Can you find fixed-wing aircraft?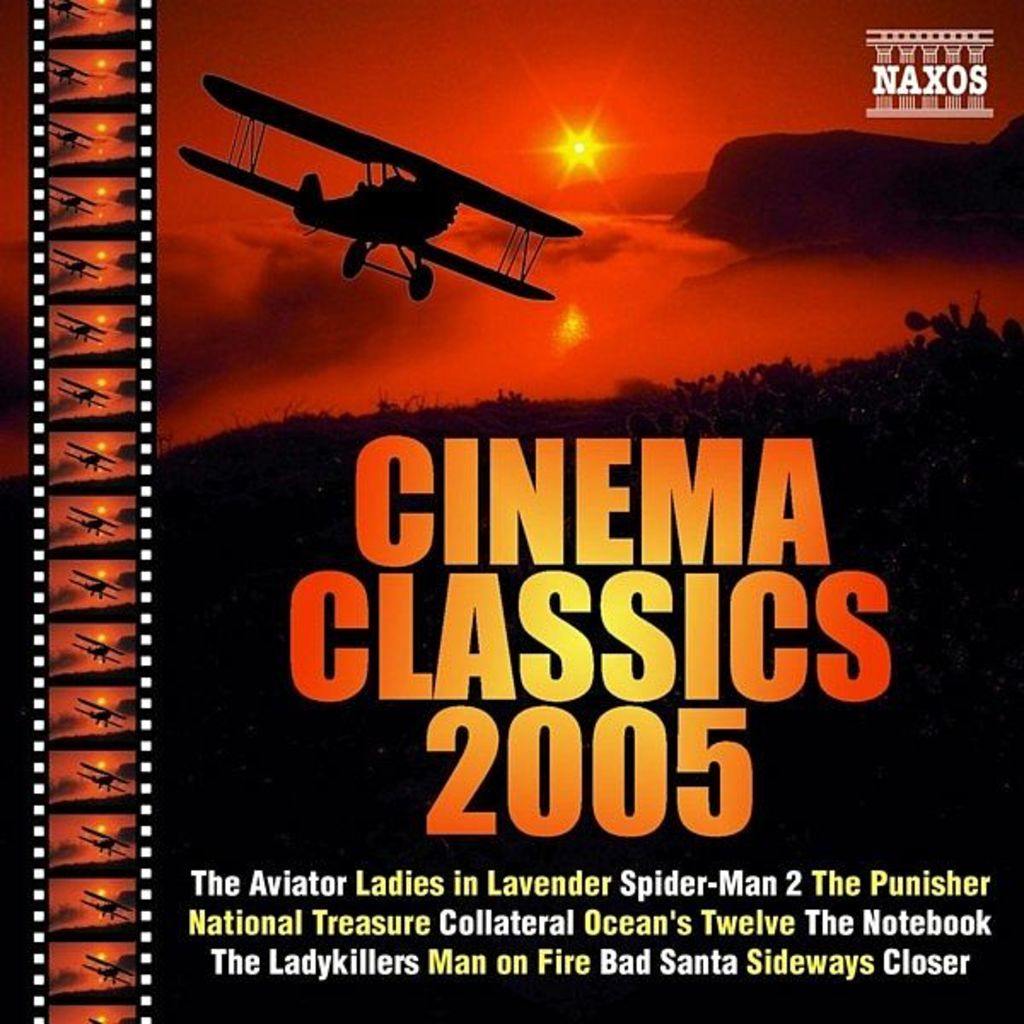
Yes, bounding box: 36 113 101 152.
